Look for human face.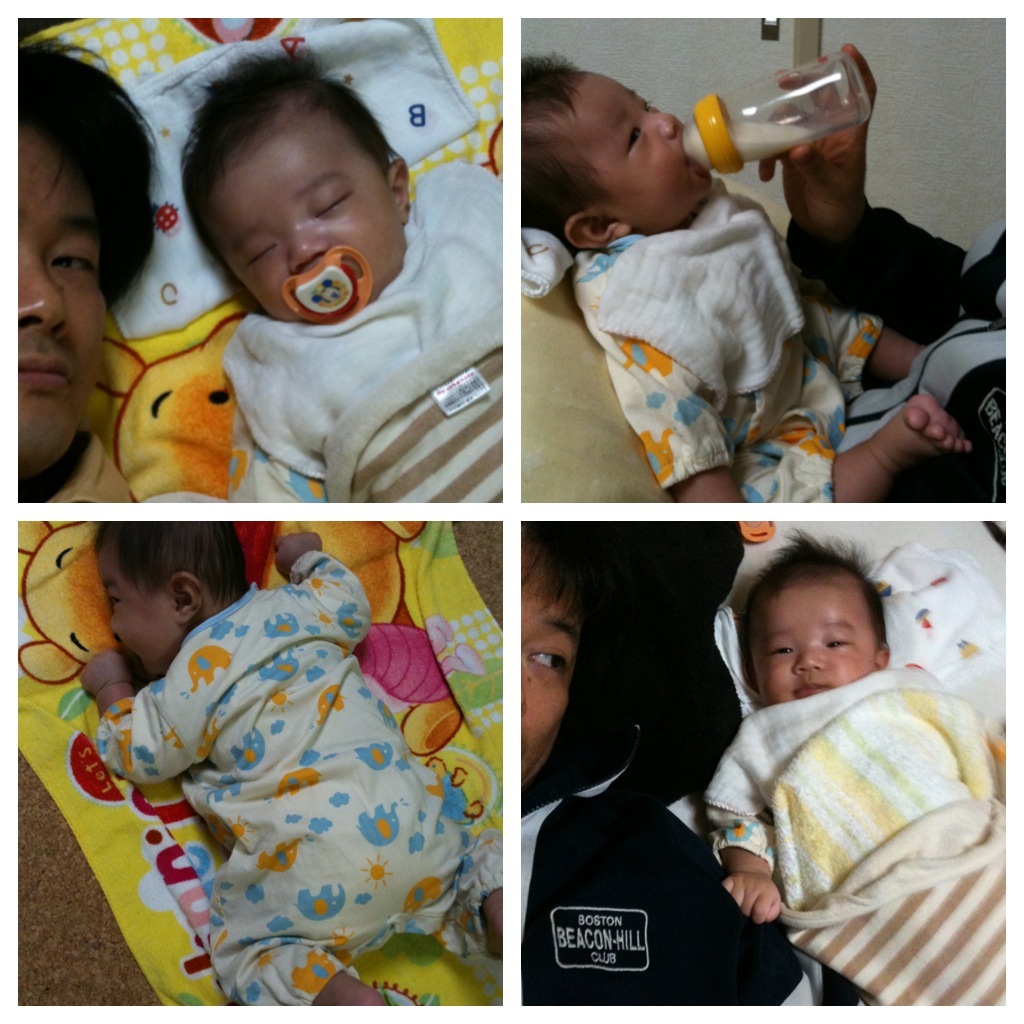
Found: [x1=756, y1=582, x2=868, y2=703].
